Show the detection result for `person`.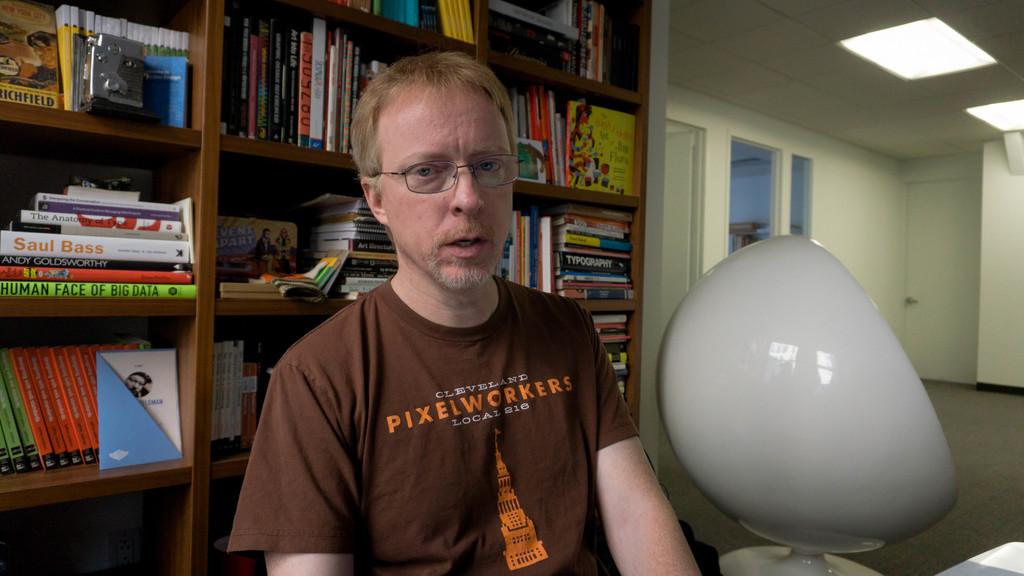
Rect(8, 31, 58, 92).
